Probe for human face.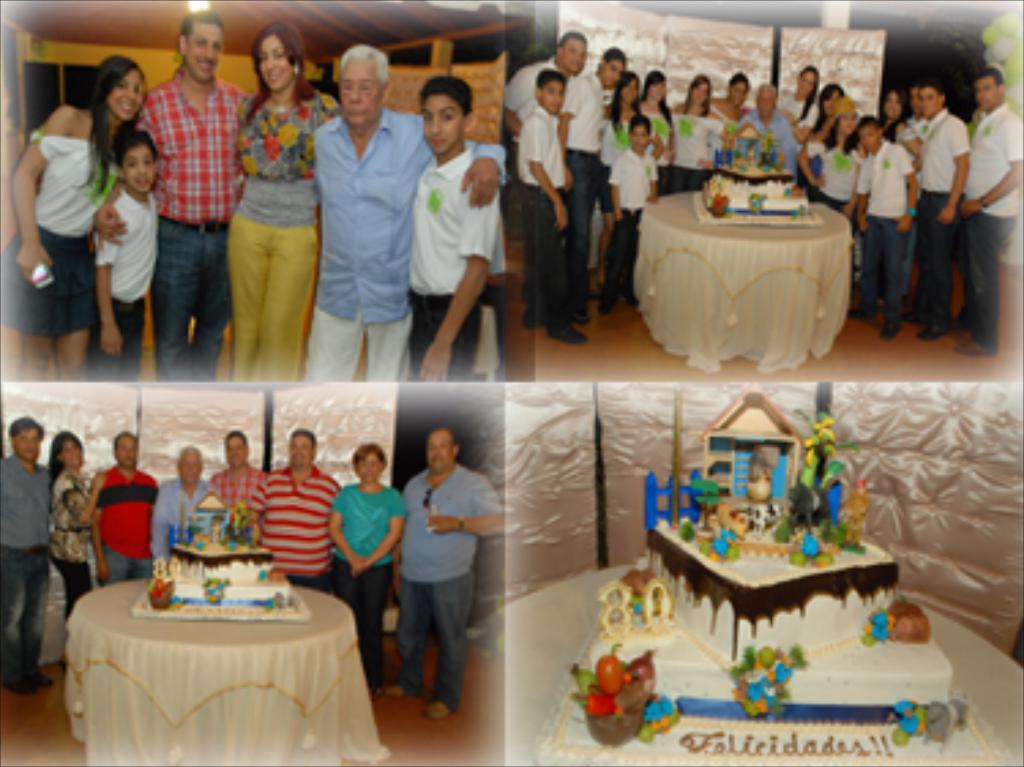
Probe result: Rect(827, 104, 857, 145).
